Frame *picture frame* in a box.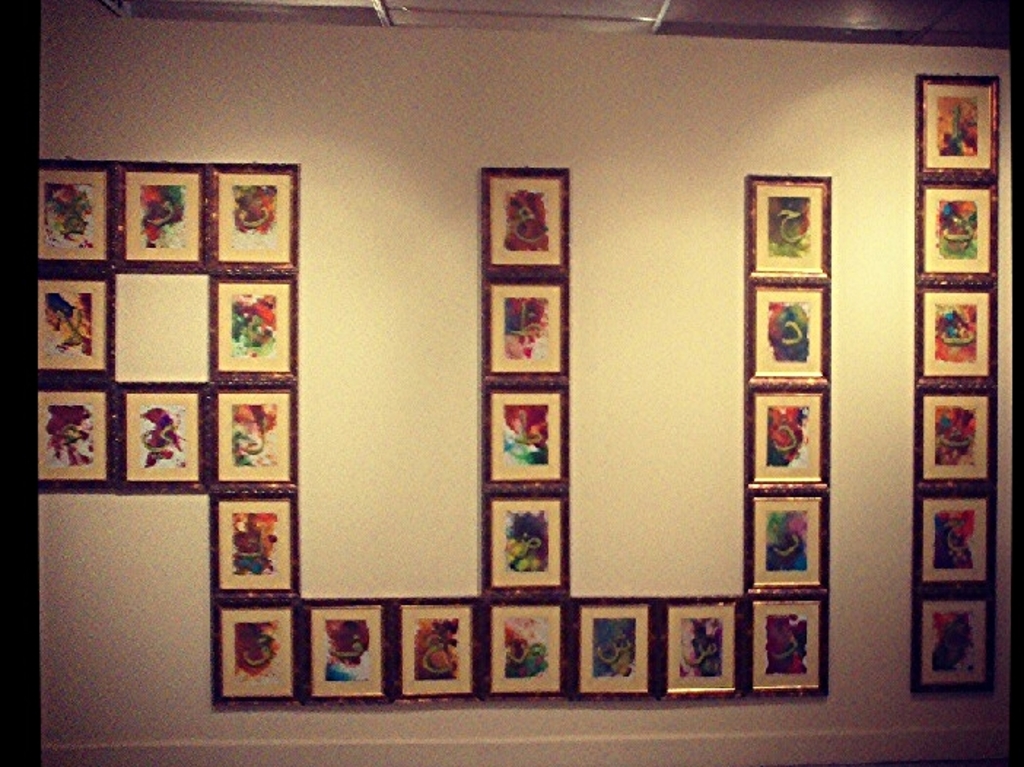
rect(34, 155, 125, 274).
